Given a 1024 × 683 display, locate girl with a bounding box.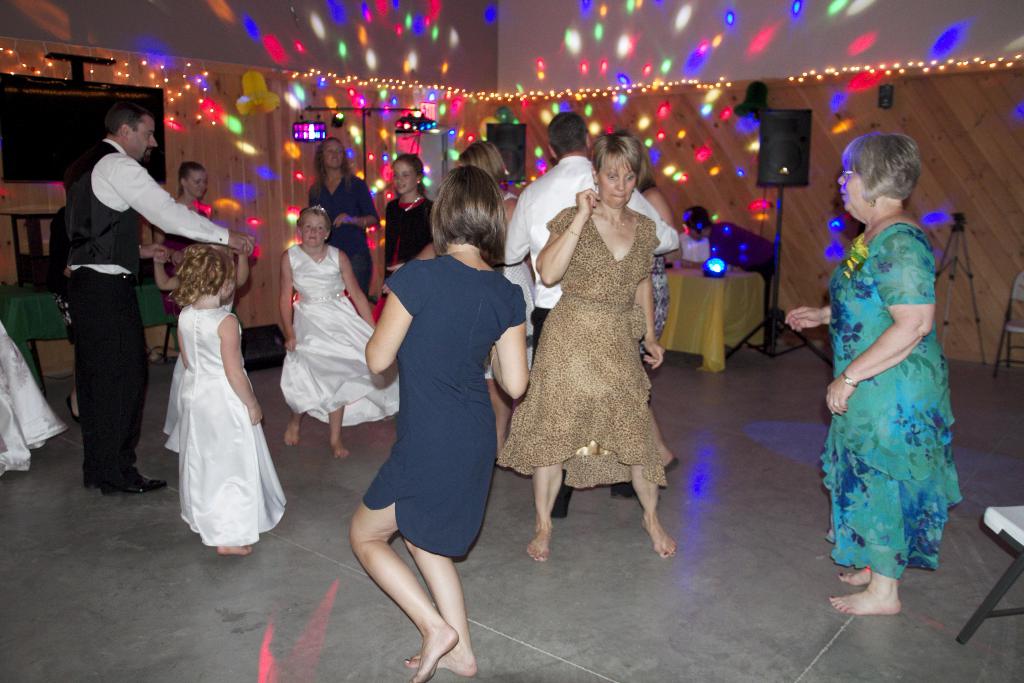
Located: 278/202/406/459.
